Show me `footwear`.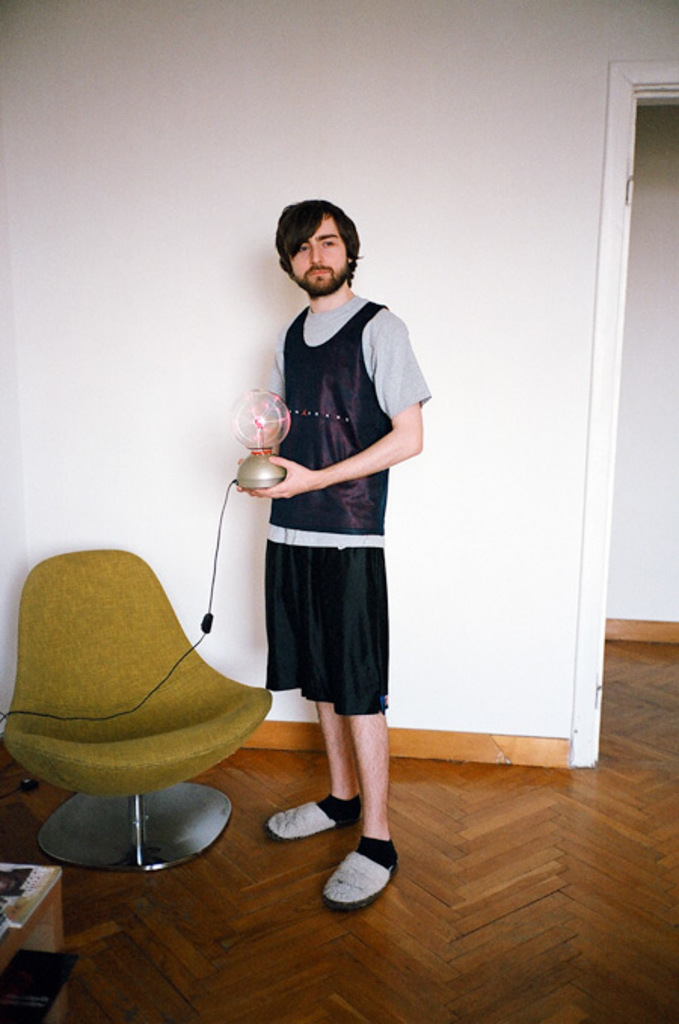
`footwear` is here: bbox=[260, 798, 352, 837].
